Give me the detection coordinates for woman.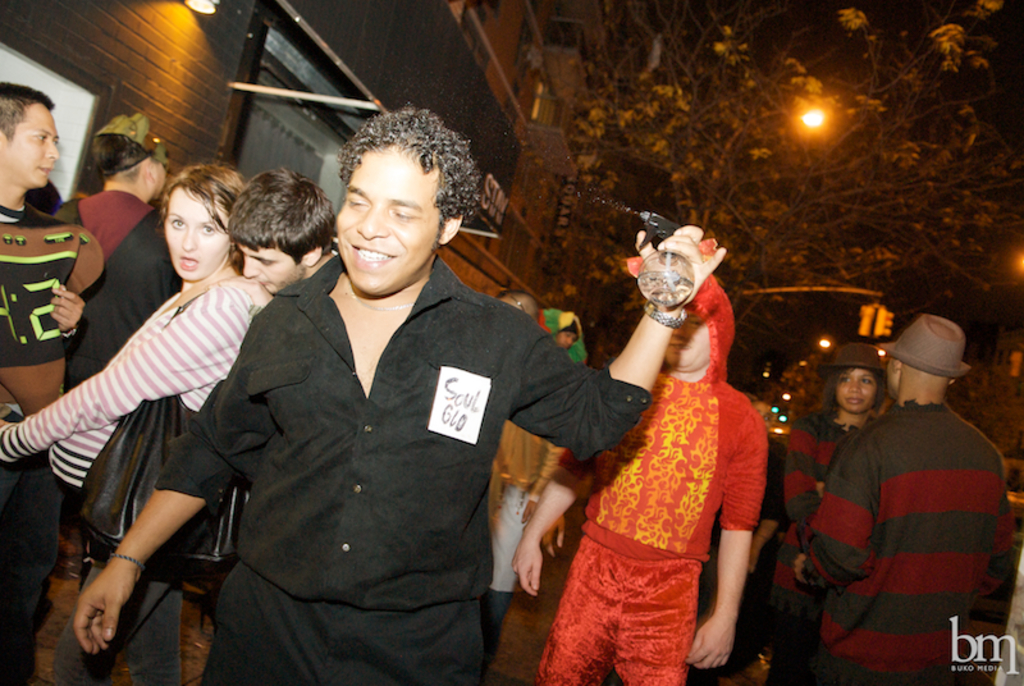
pyautogui.locateOnScreen(776, 348, 901, 685).
